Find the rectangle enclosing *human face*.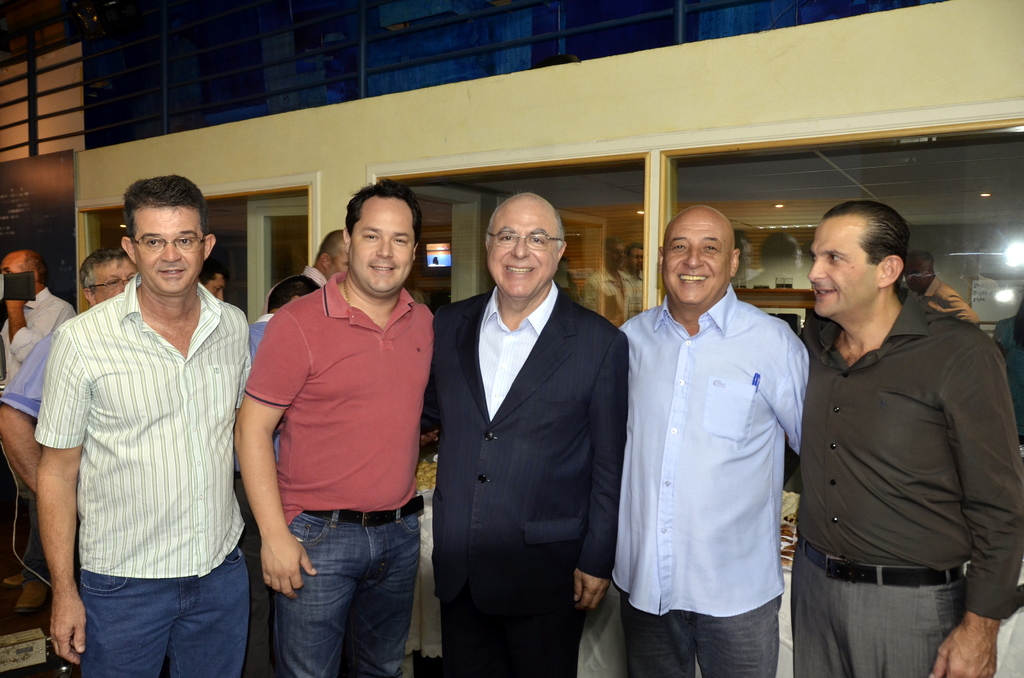
(662,218,731,305).
